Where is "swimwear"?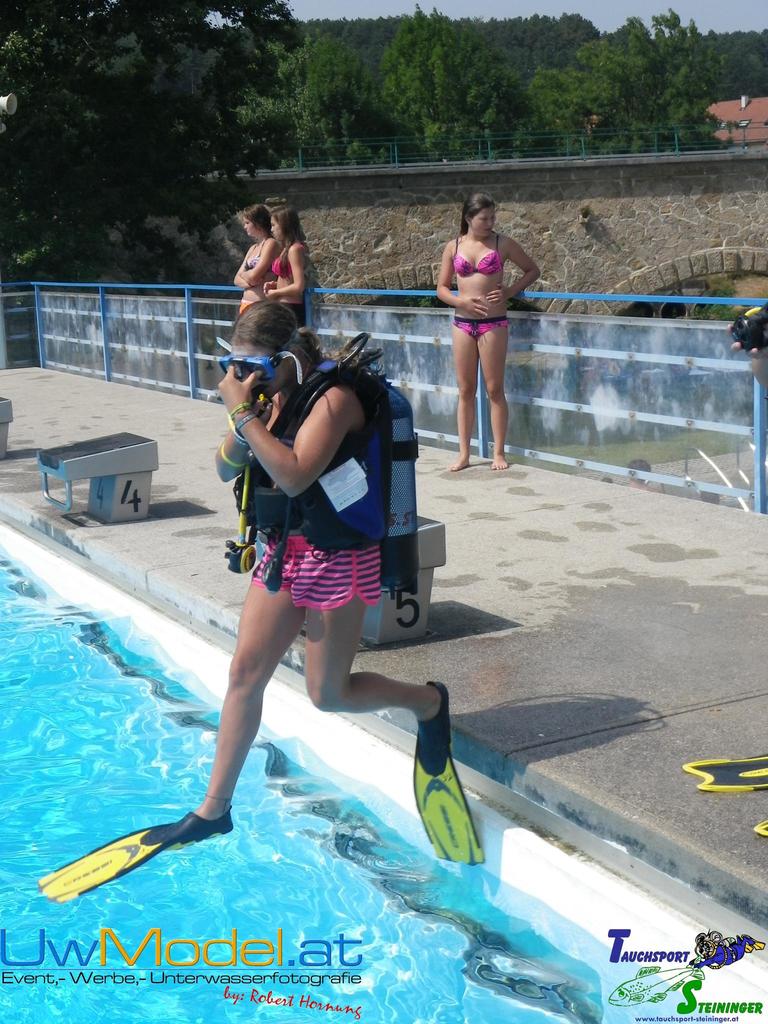
l=449, t=312, r=508, b=337.
